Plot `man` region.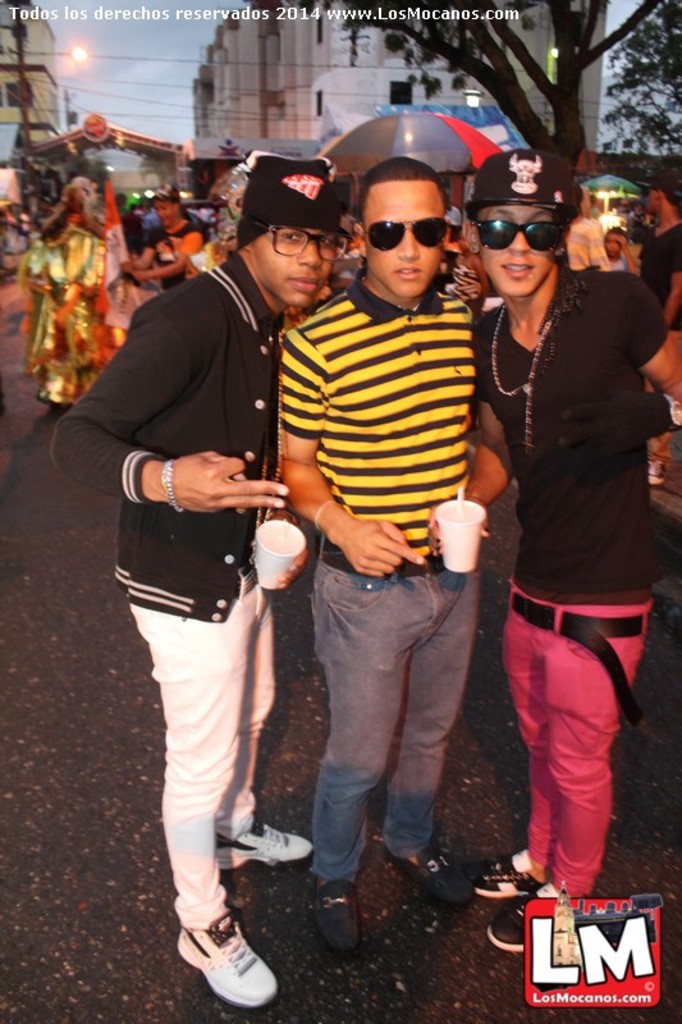
Plotted at 278, 156, 476, 956.
